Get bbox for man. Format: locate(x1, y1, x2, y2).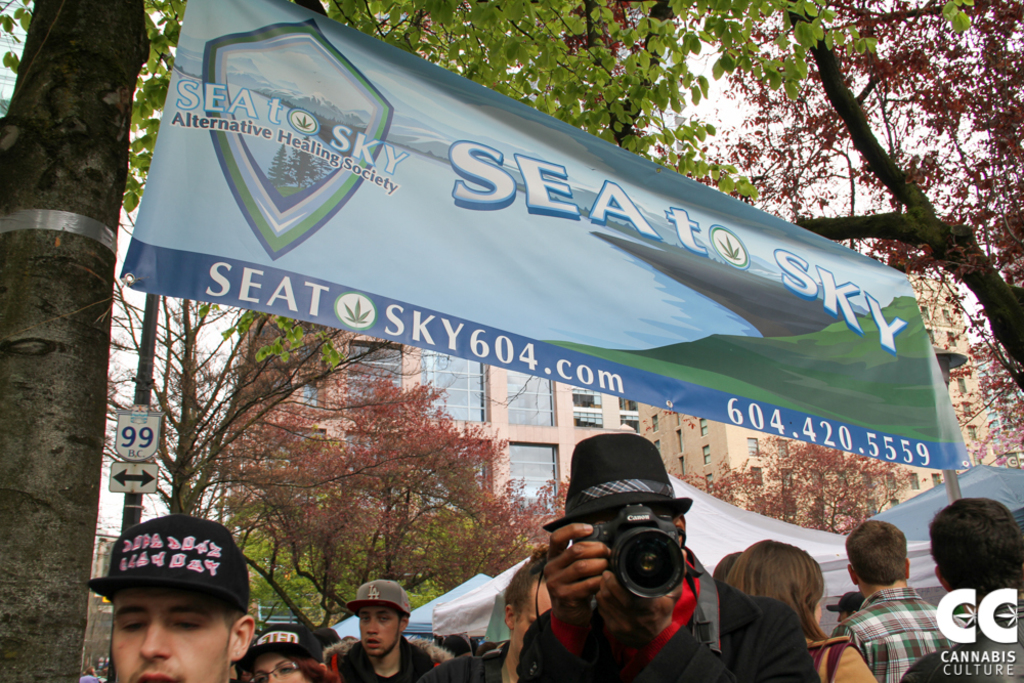
locate(86, 515, 251, 682).
